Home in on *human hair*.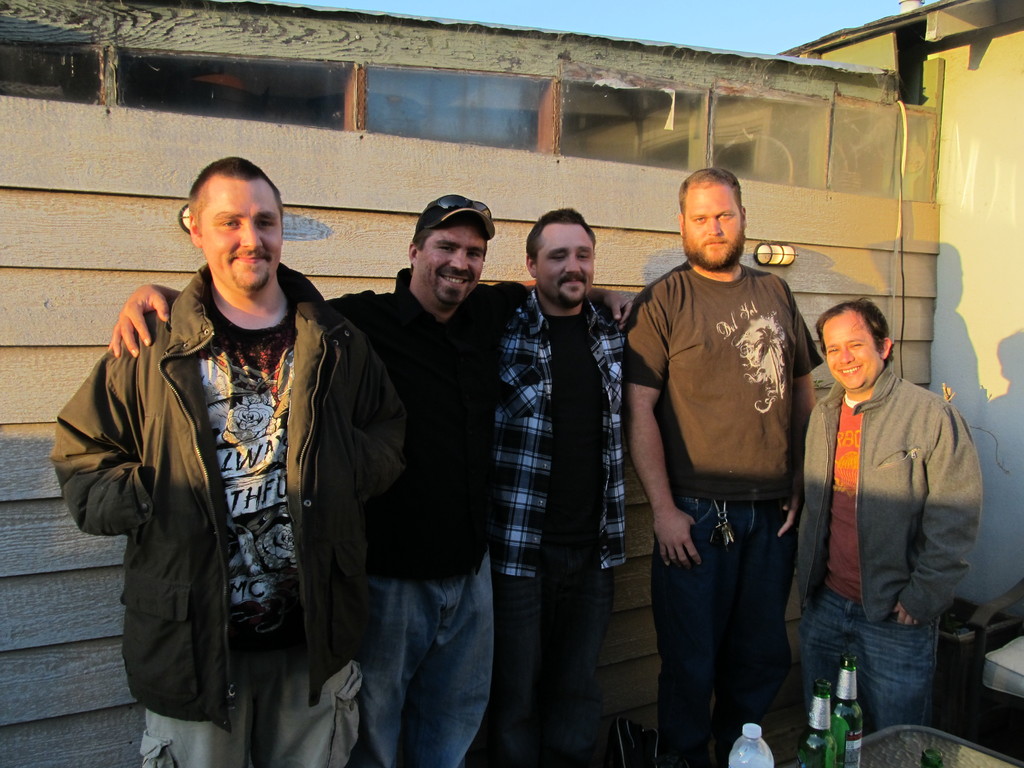
Homed in at (x1=182, y1=150, x2=282, y2=221).
